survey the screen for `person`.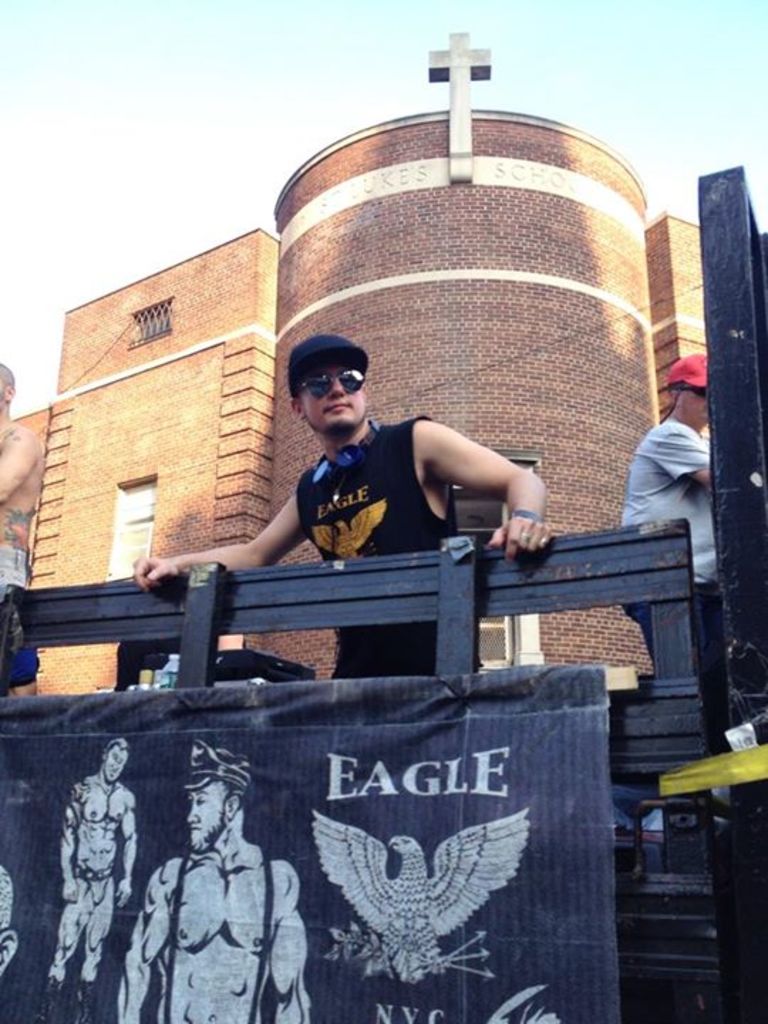
Survey found: l=154, t=748, r=292, b=1023.
